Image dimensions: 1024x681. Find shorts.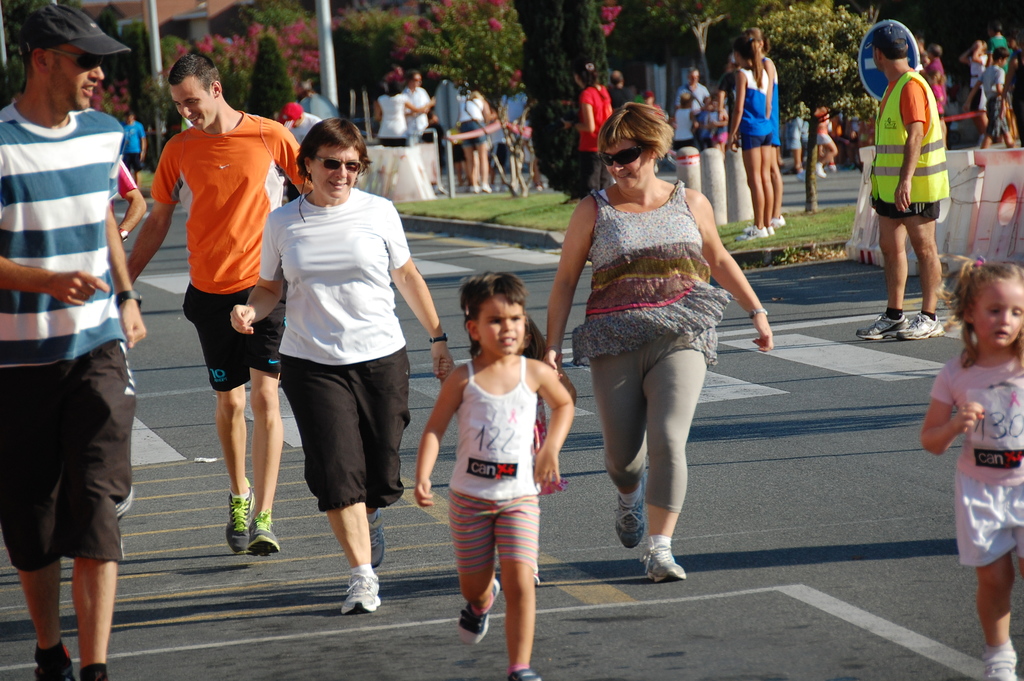
(740,133,772,148).
